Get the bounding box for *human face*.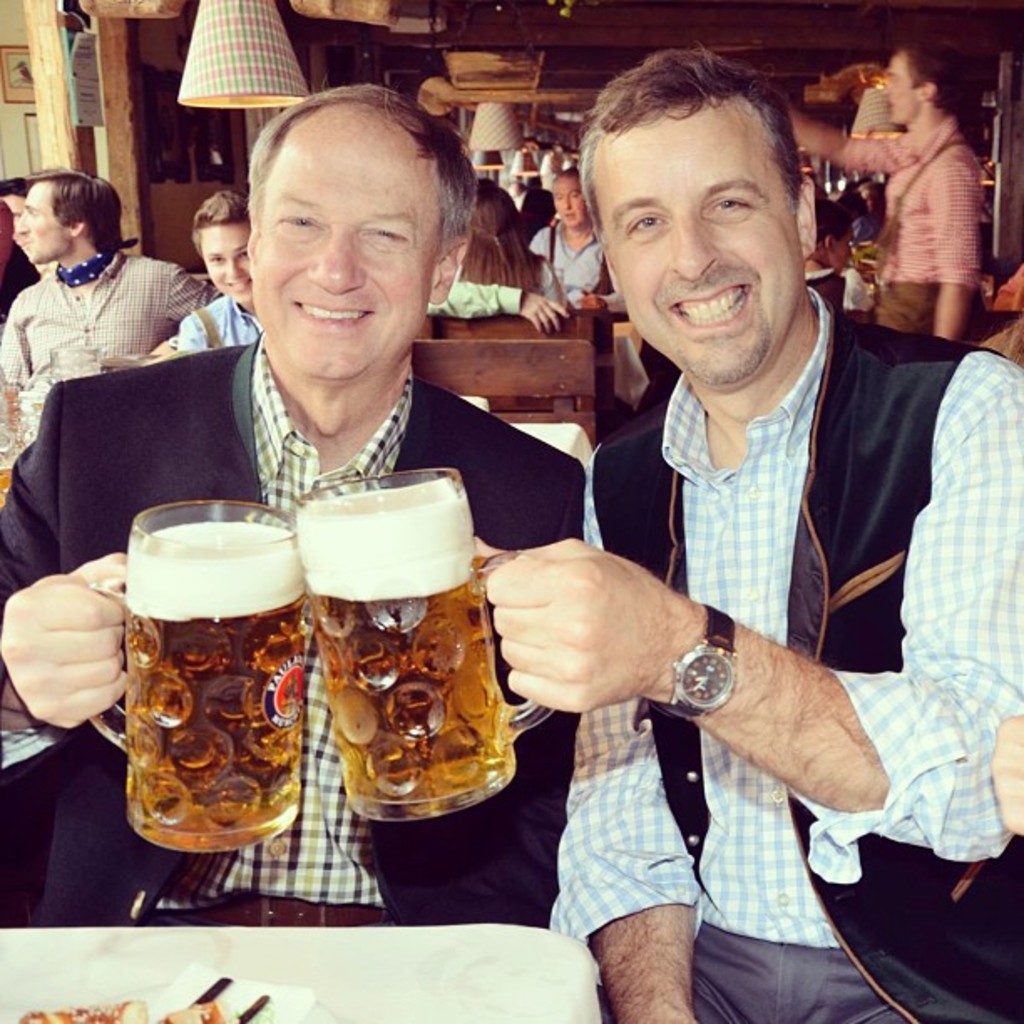
(left=18, top=192, right=72, bottom=263).
